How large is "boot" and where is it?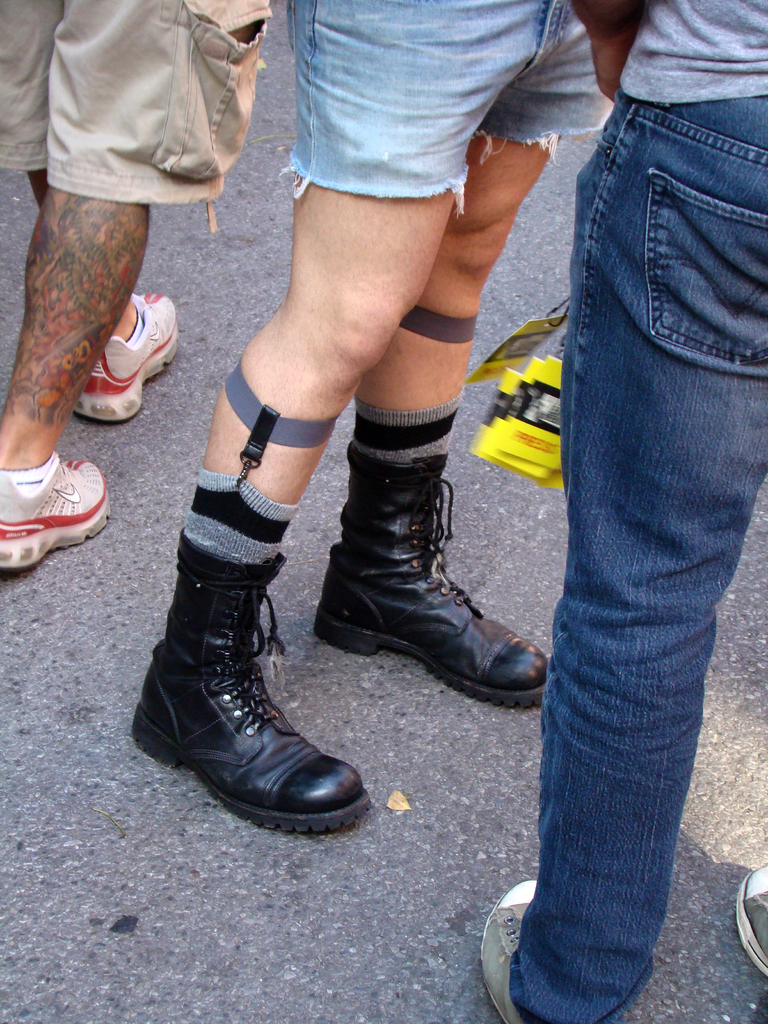
Bounding box: box=[744, 874, 767, 979].
